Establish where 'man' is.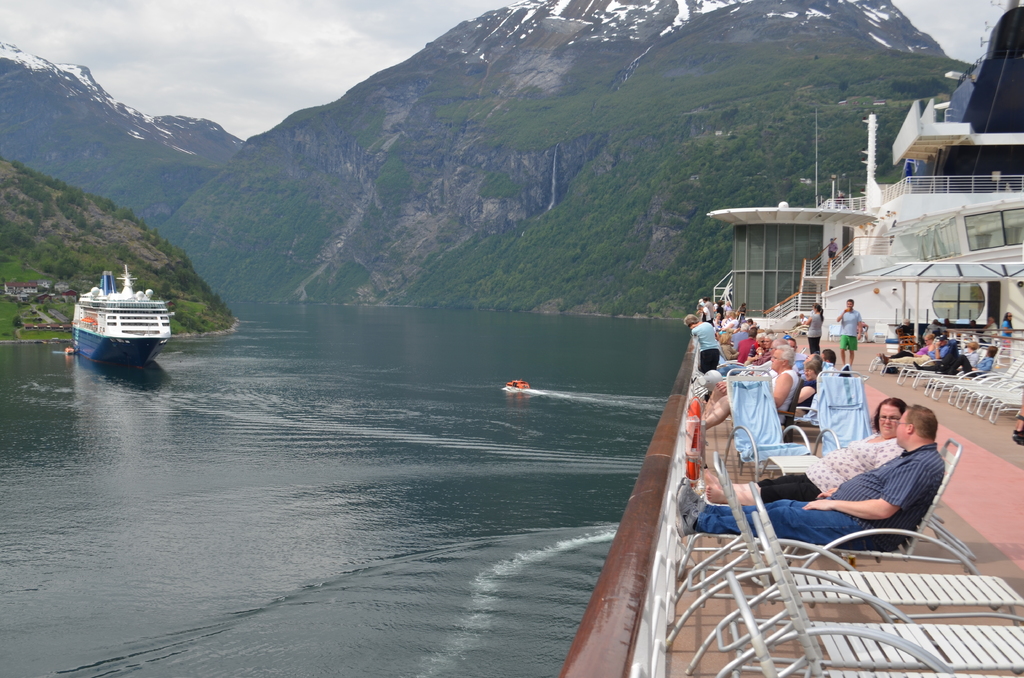
Established at <region>690, 342, 799, 439</region>.
